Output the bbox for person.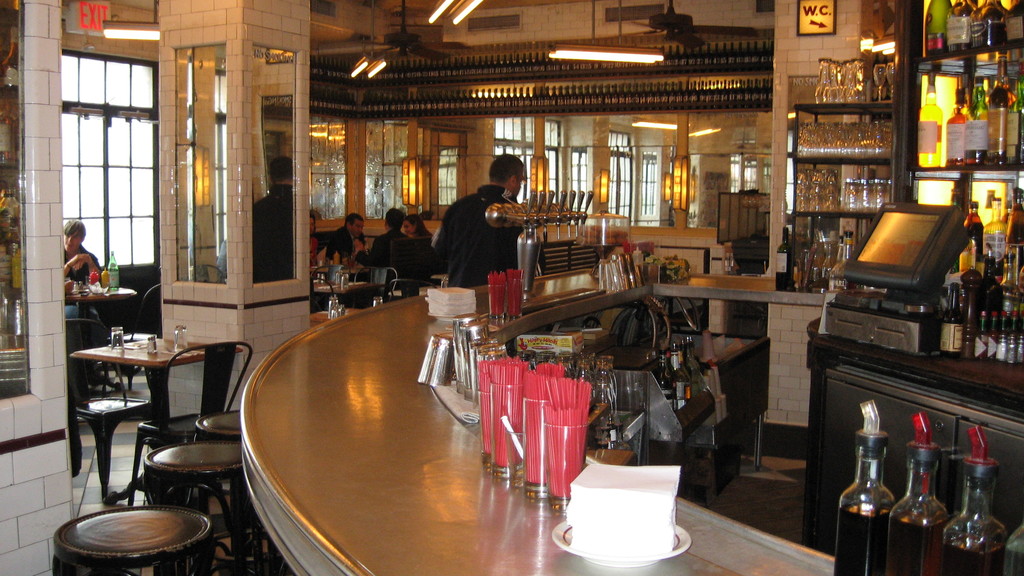
bbox=[435, 158, 528, 307].
